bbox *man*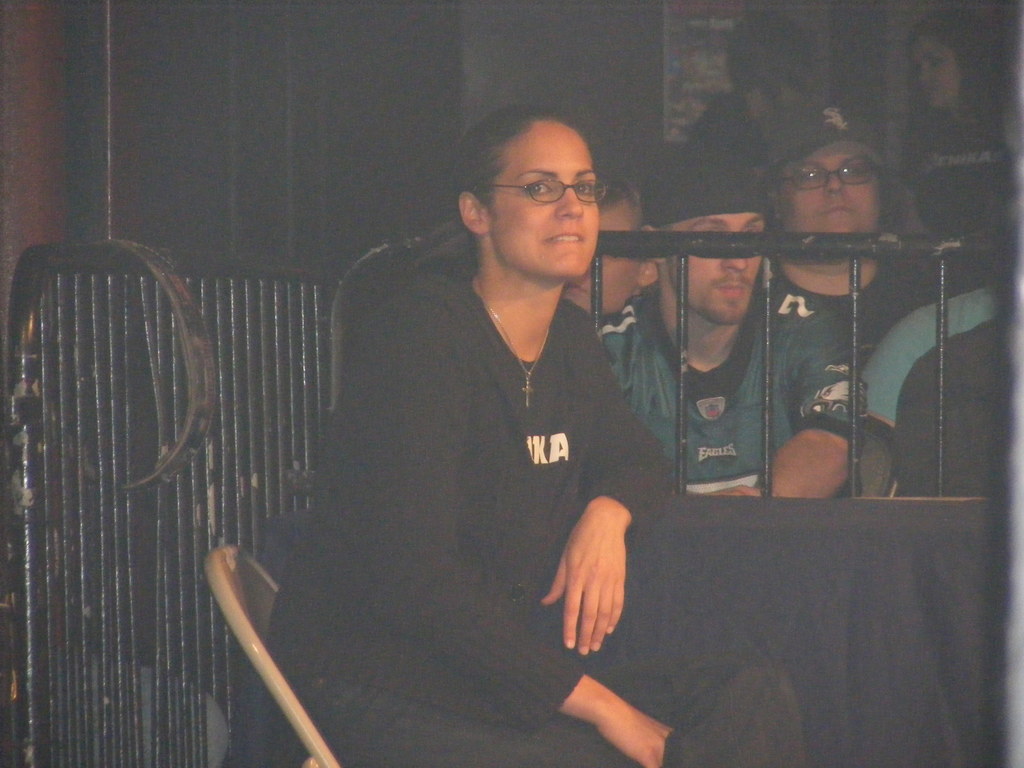
(604,150,870,494)
